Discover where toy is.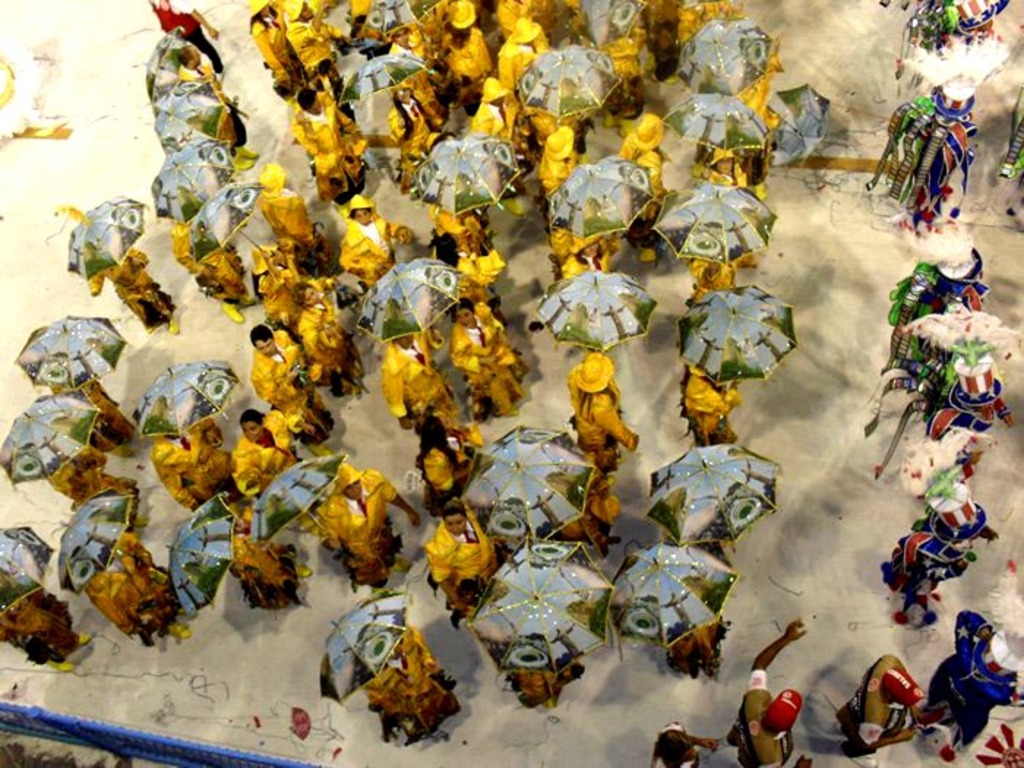
Discovered at x1=424, y1=135, x2=538, y2=268.
